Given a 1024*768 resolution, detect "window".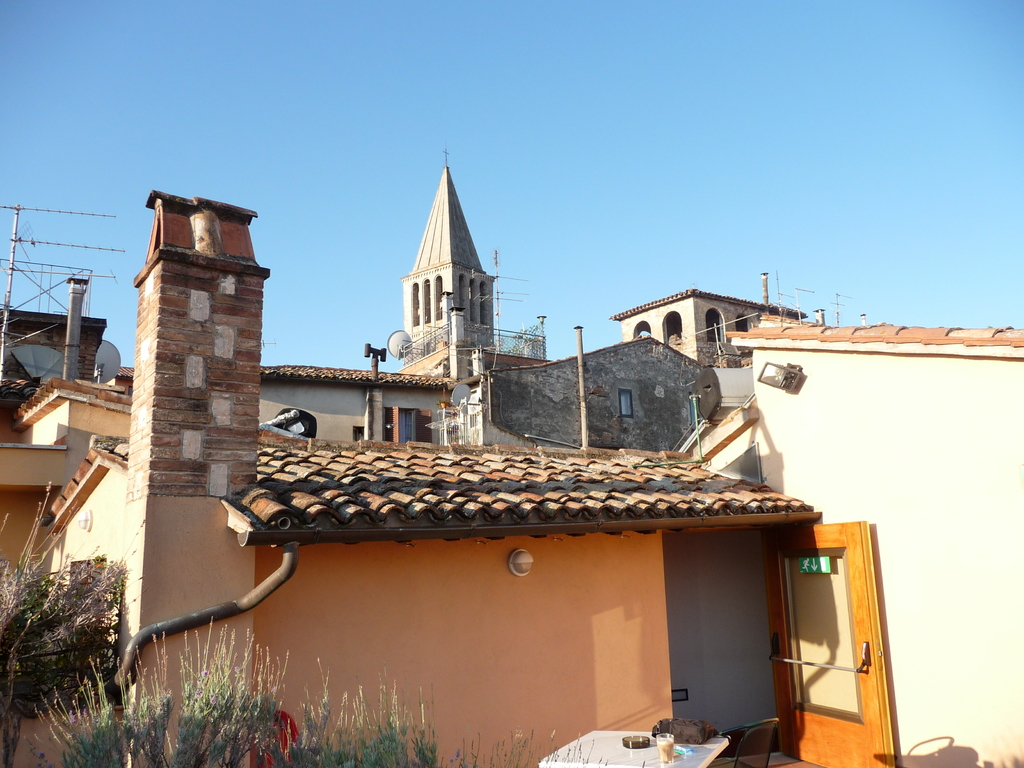
381,408,435,441.
